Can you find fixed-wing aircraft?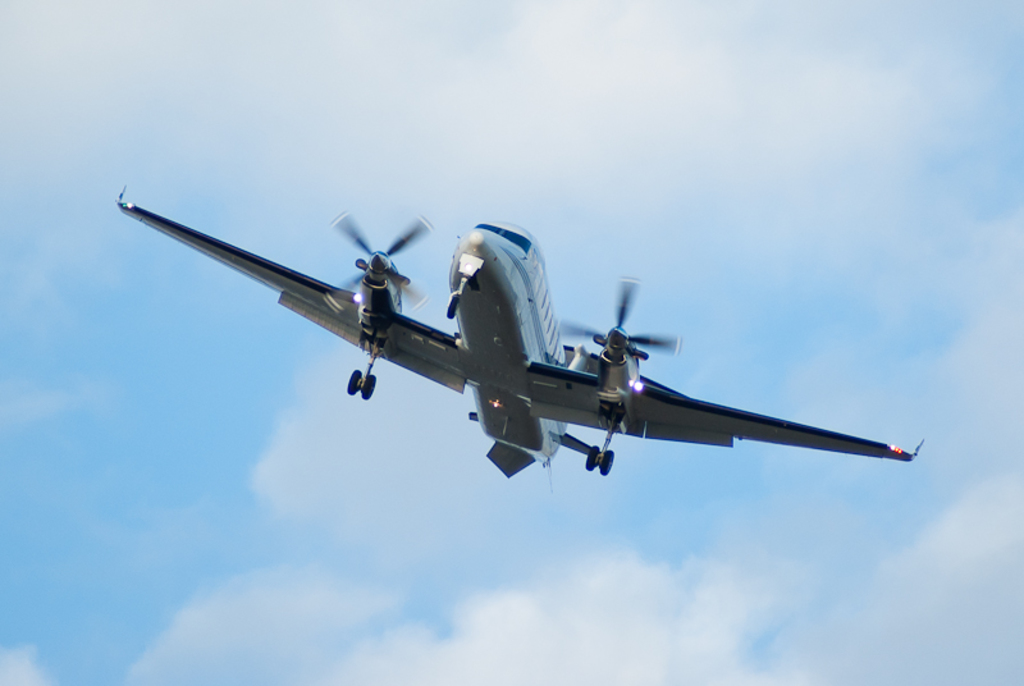
Yes, bounding box: {"x1": 114, "y1": 186, "x2": 923, "y2": 489}.
